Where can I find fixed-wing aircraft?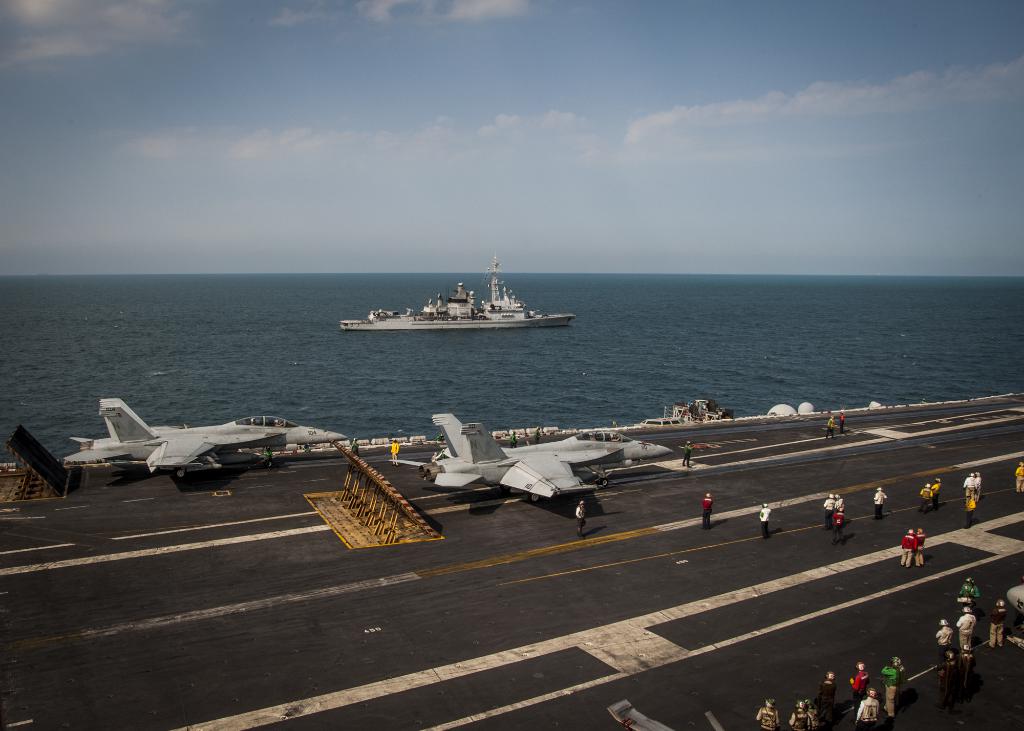
You can find it at [left=390, top=411, right=681, bottom=504].
